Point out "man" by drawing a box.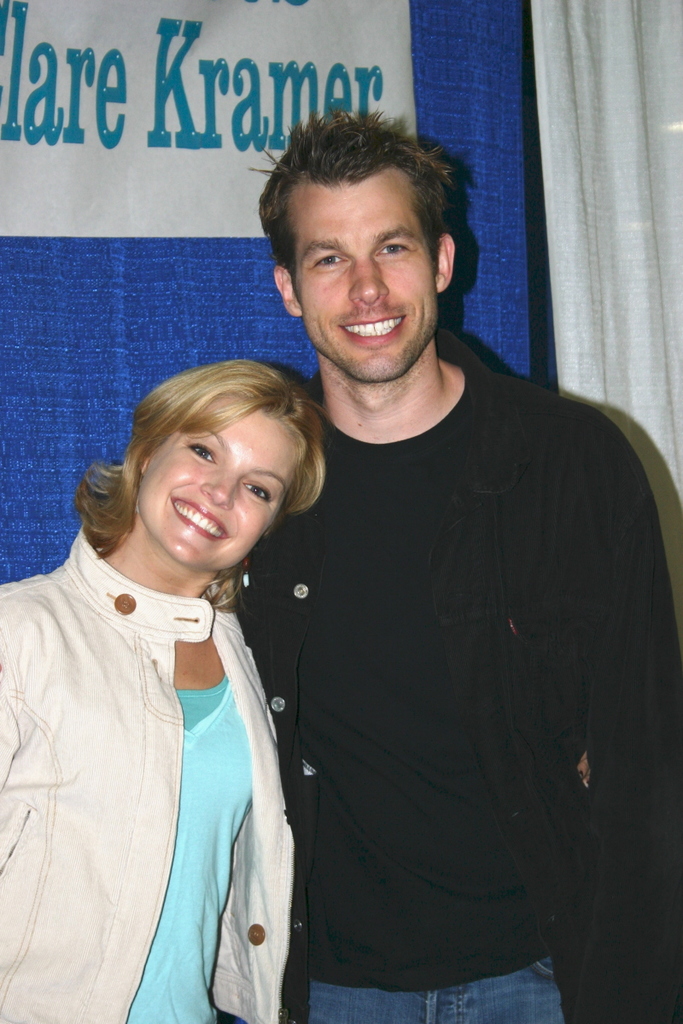
(x1=228, y1=98, x2=682, y2=1023).
